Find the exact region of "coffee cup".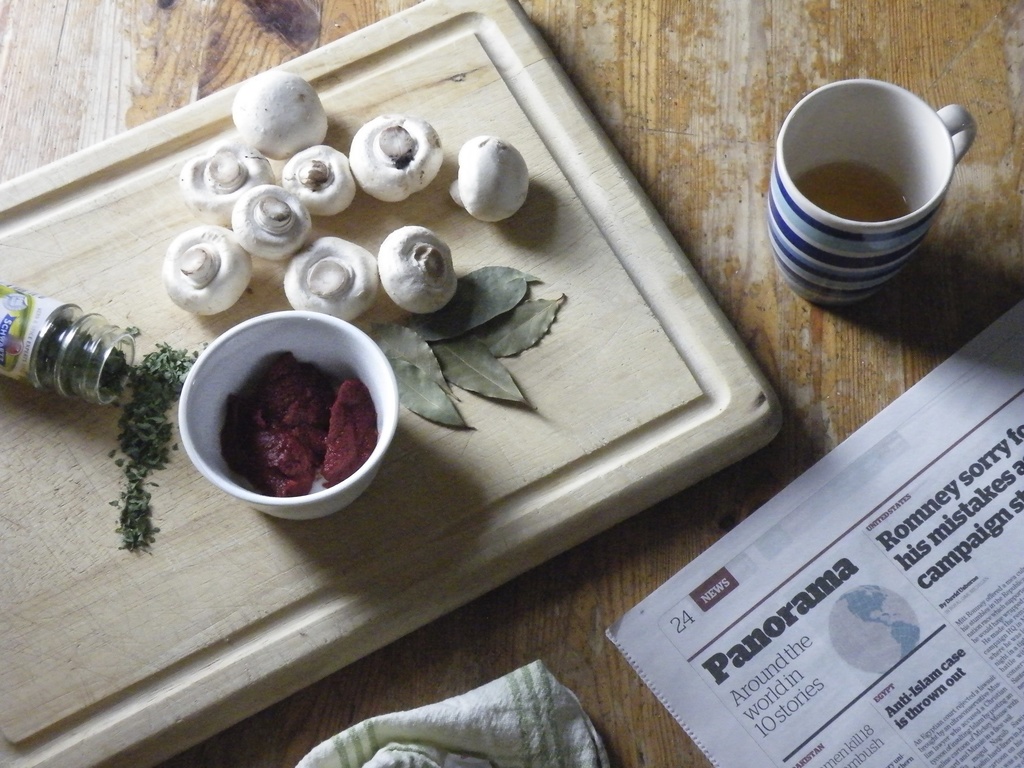
Exact region: 768,77,976,305.
